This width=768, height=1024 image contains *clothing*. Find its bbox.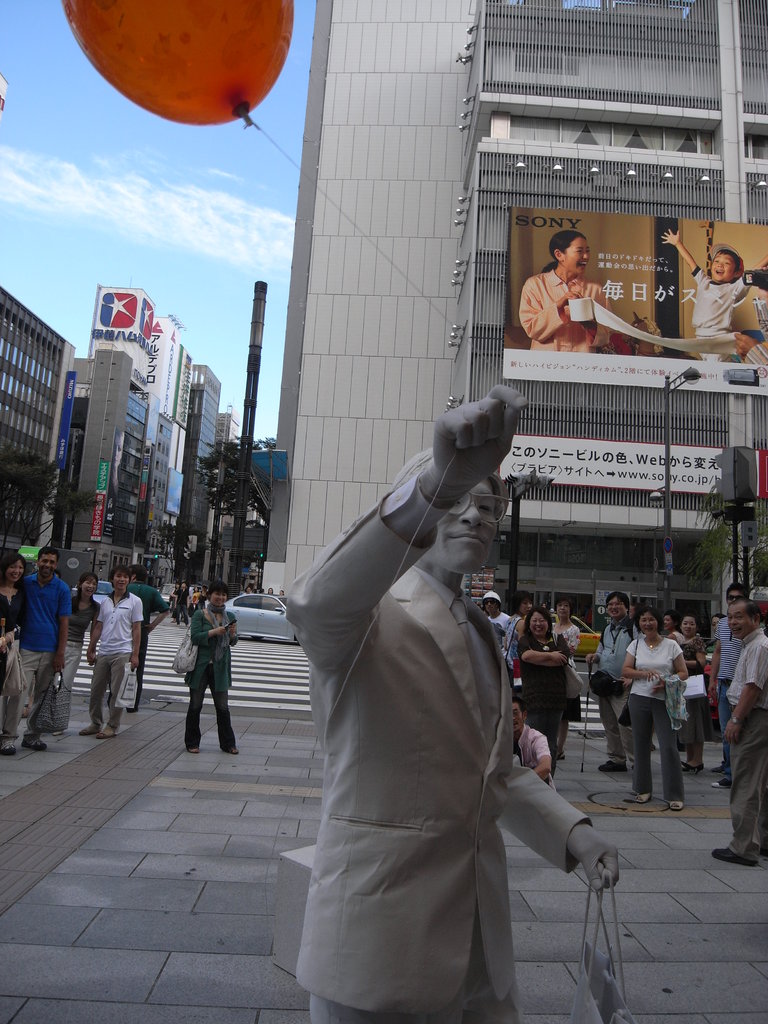
{"x1": 628, "y1": 638, "x2": 684, "y2": 785}.
